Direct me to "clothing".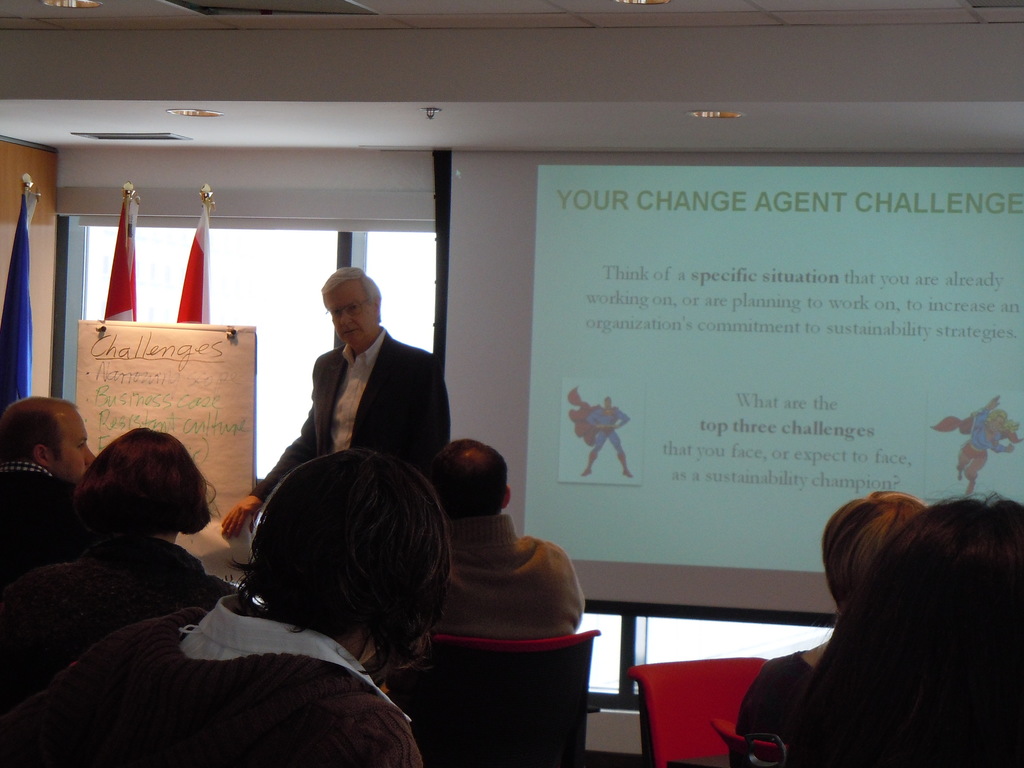
Direction: 733/645/816/751.
